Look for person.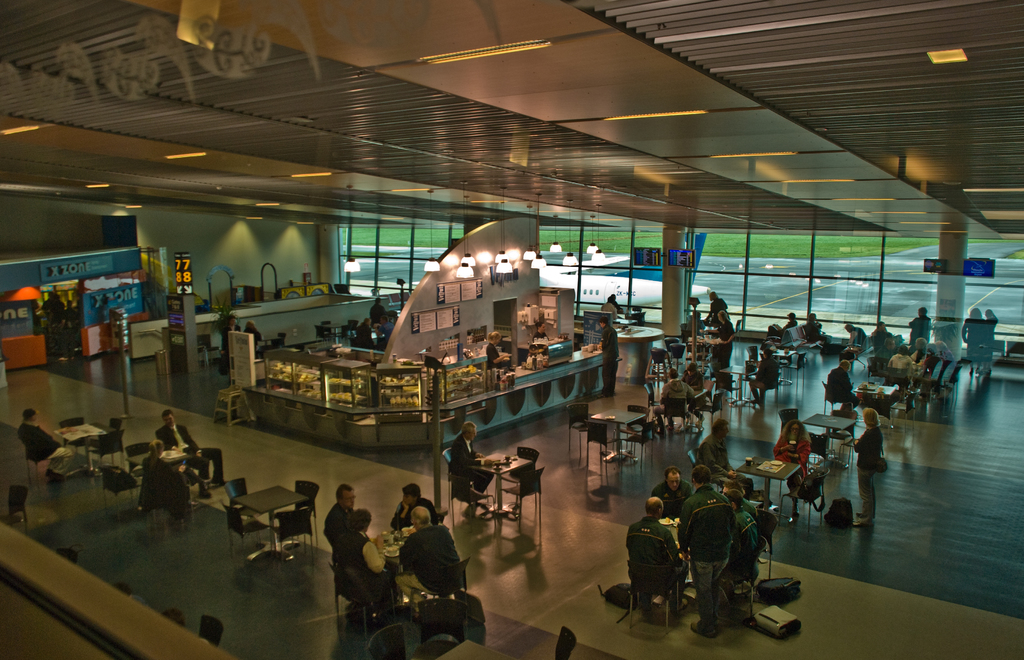
Found: [left=776, top=419, right=805, bottom=524].
